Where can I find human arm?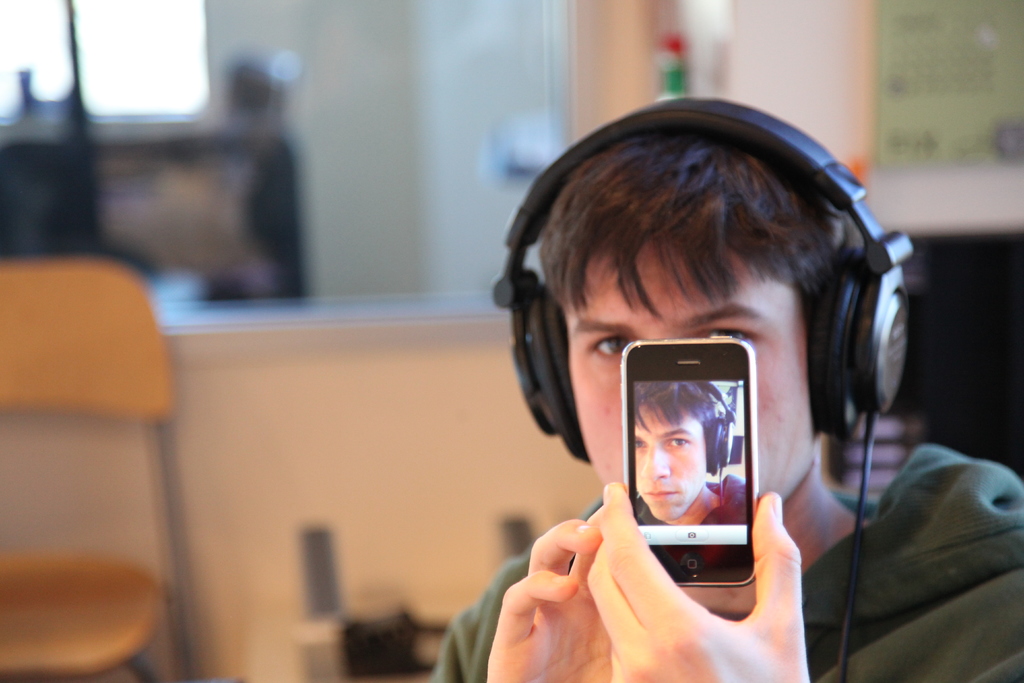
You can find it at crop(582, 486, 807, 682).
